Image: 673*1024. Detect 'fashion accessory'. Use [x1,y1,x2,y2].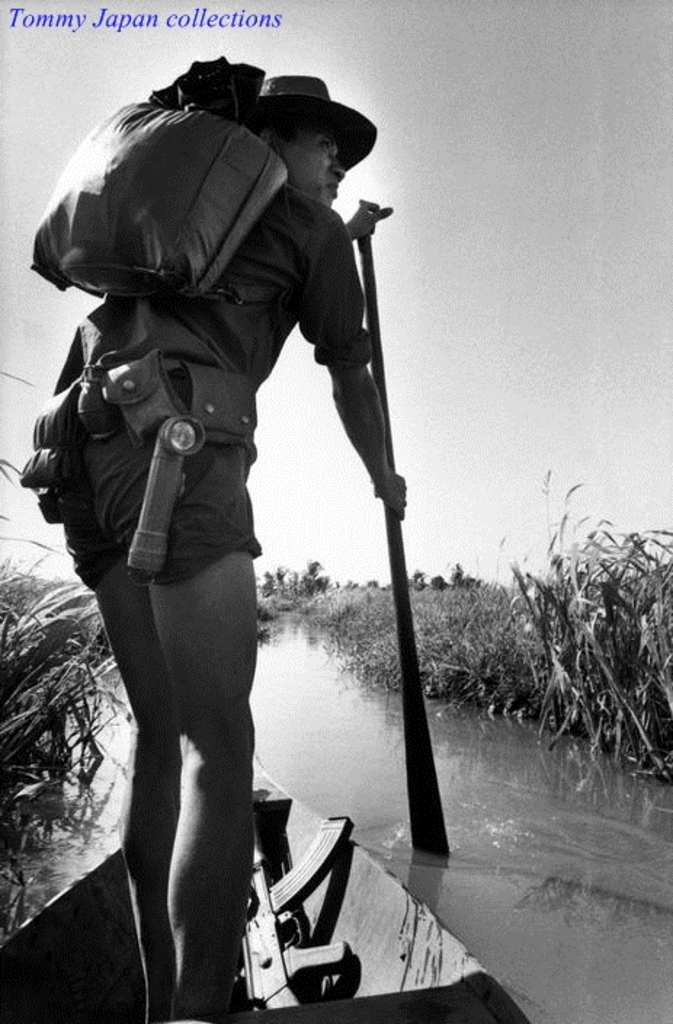
[247,76,378,176].
